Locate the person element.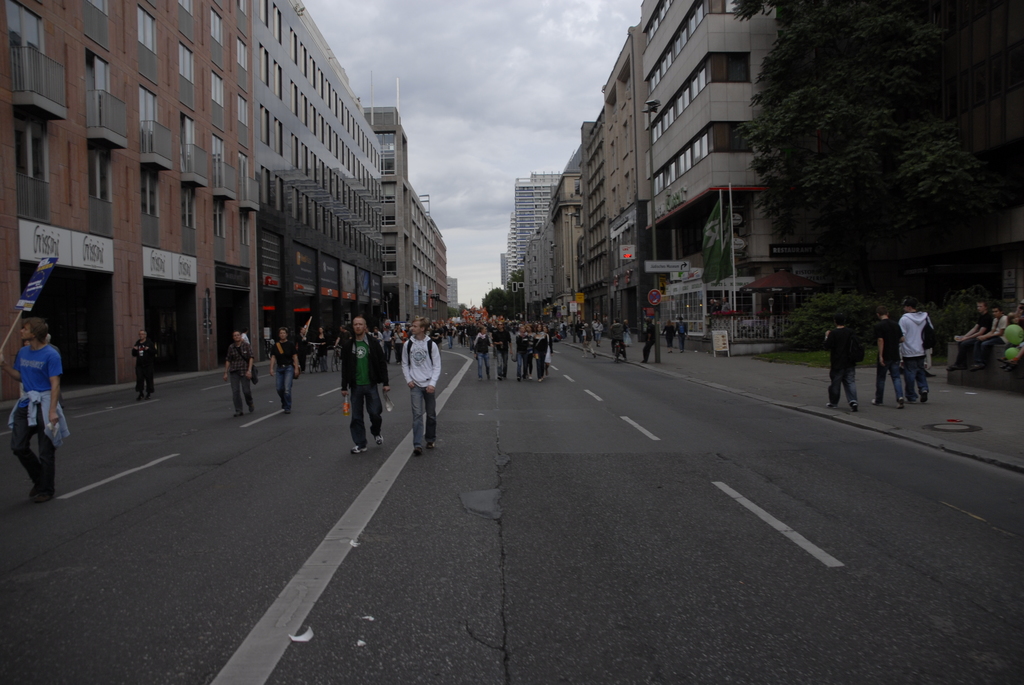
Element bbox: (left=0, top=317, right=71, bottom=501).
